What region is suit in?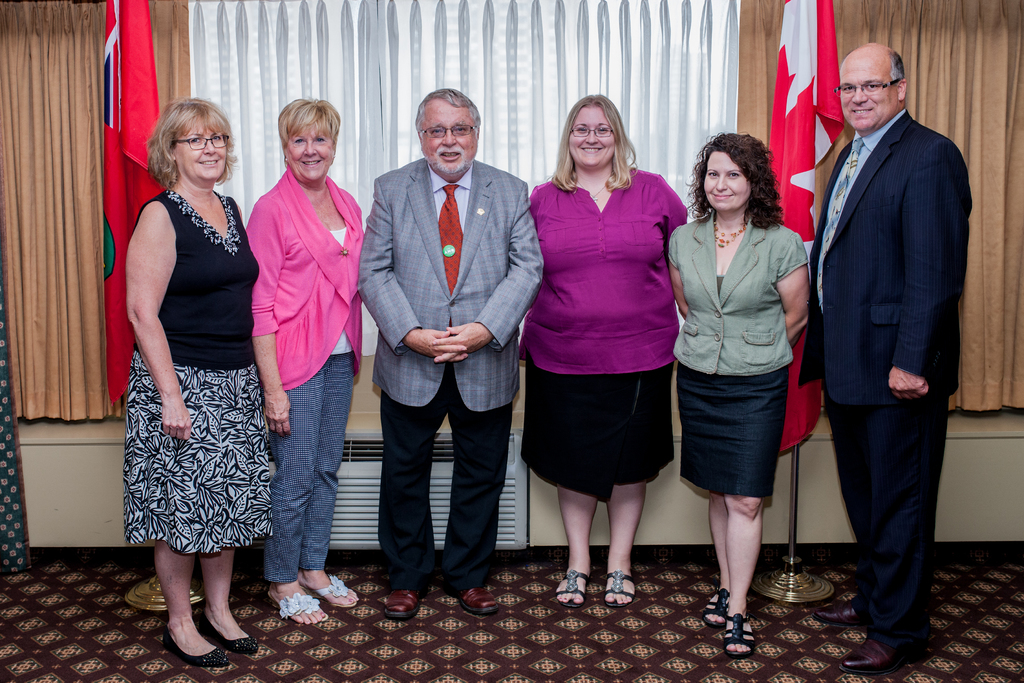
bbox=[798, 109, 974, 659].
